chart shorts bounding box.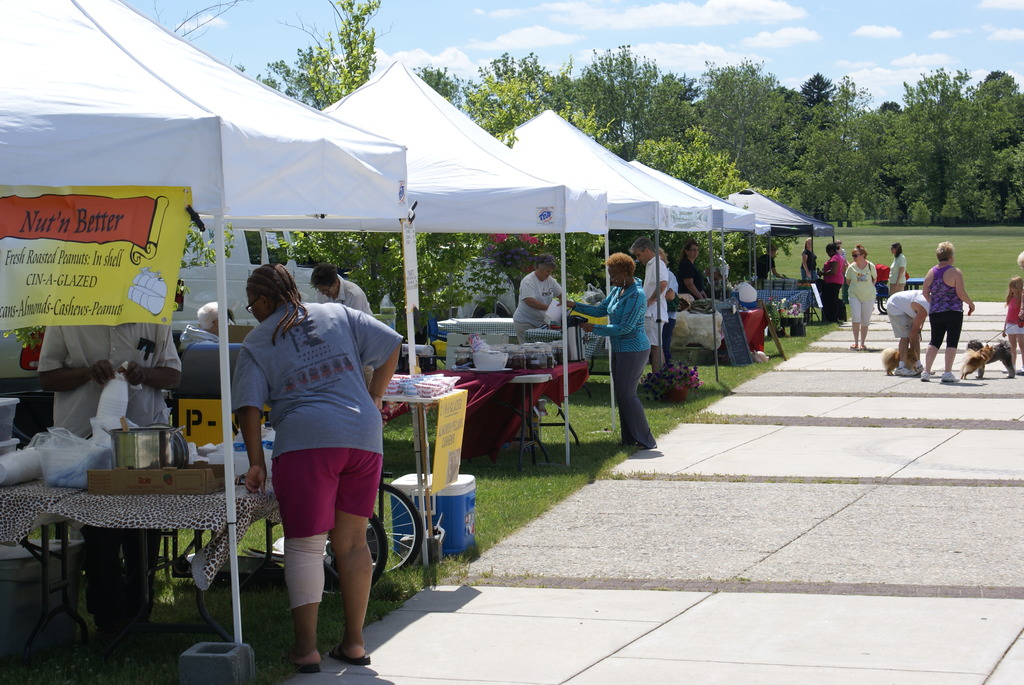
Charted: 925:309:965:347.
